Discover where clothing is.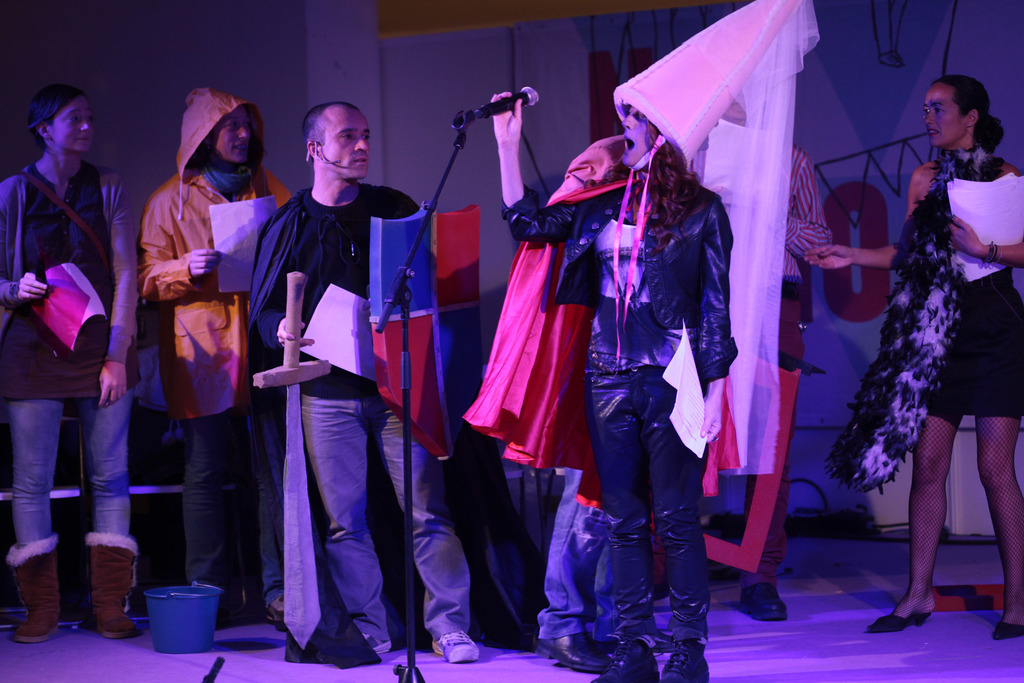
Discovered at [138,91,289,595].
